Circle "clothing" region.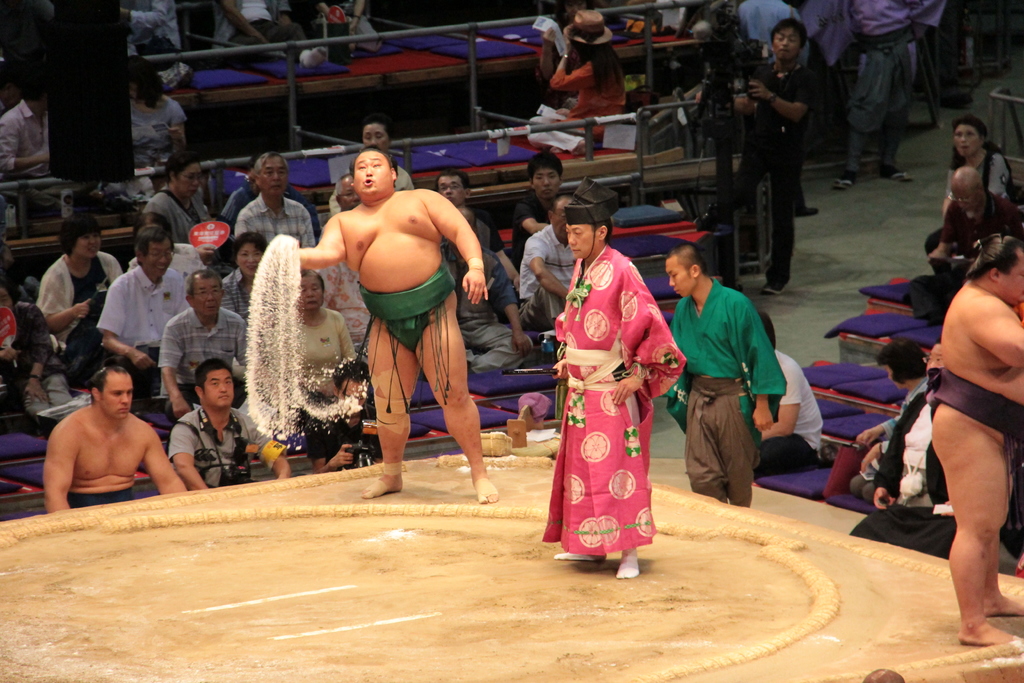
Region: <region>849, 375, 928, 507</region>.
